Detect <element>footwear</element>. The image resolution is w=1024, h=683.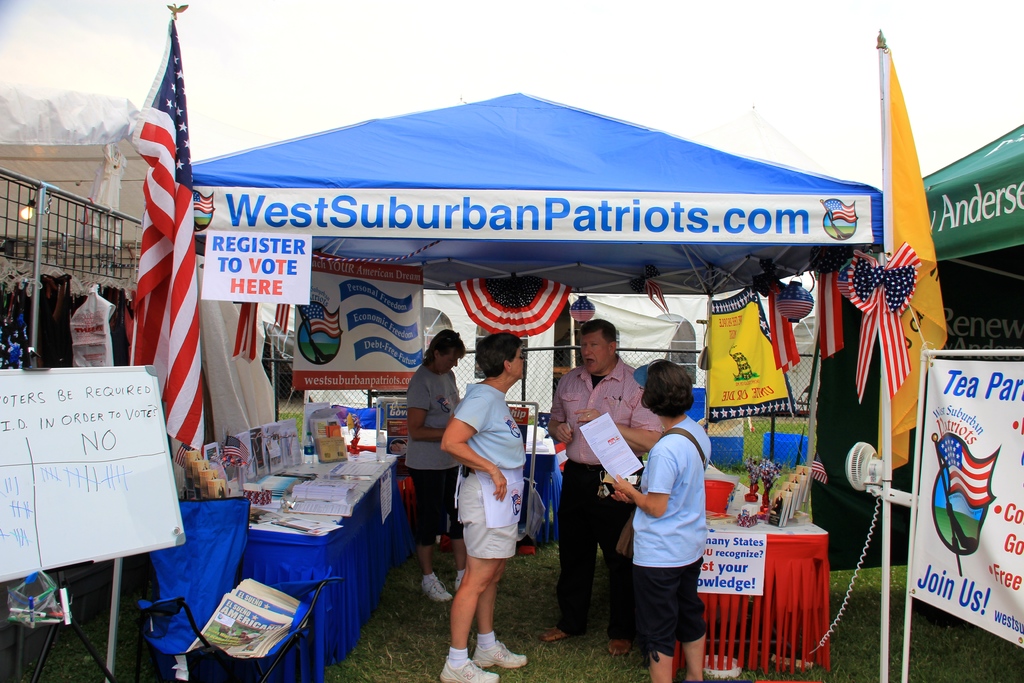
bbox=[452, 574, 467, 591].
